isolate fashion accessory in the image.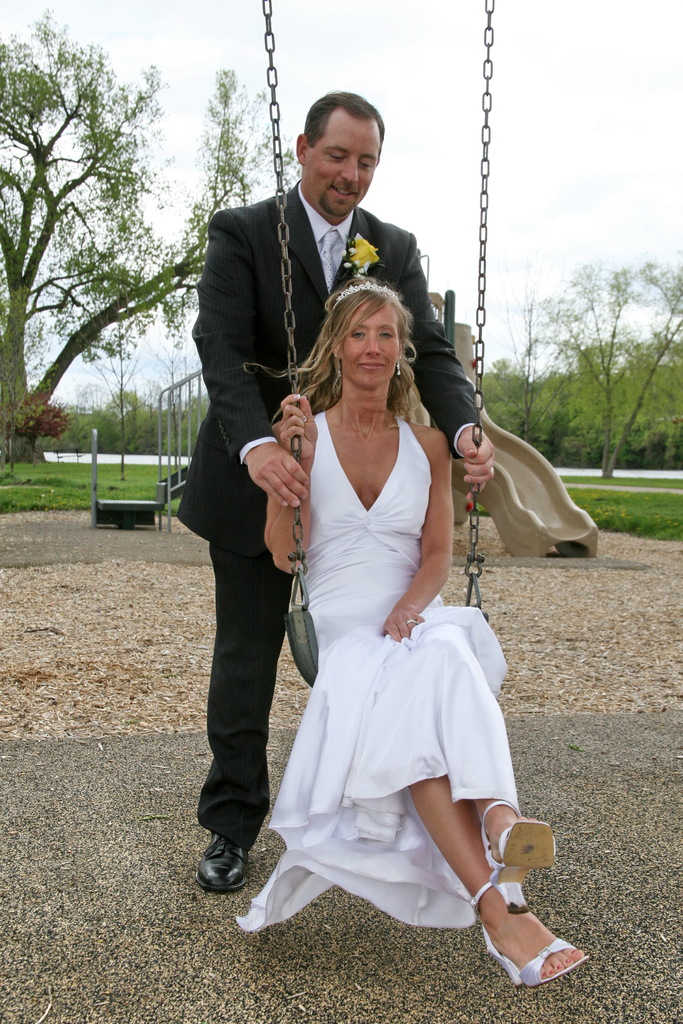
Isolated region: Rect(335, 276, 404, 311).
